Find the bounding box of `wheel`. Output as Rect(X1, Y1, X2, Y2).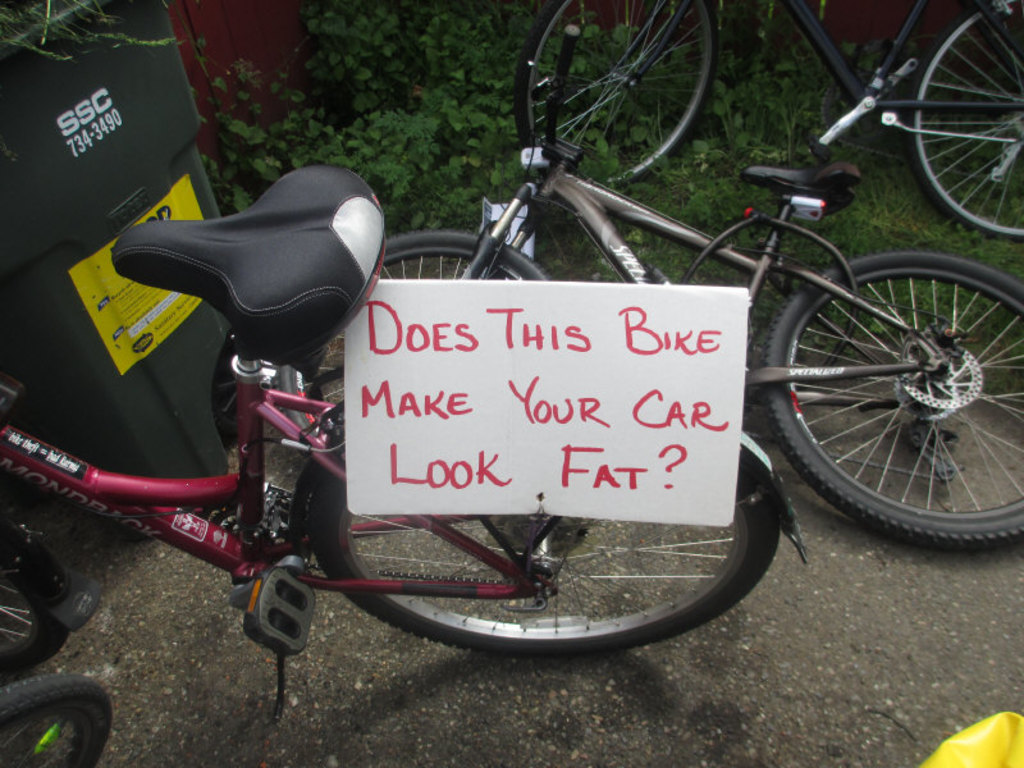
Rect(750, 244, 1023, 545).
